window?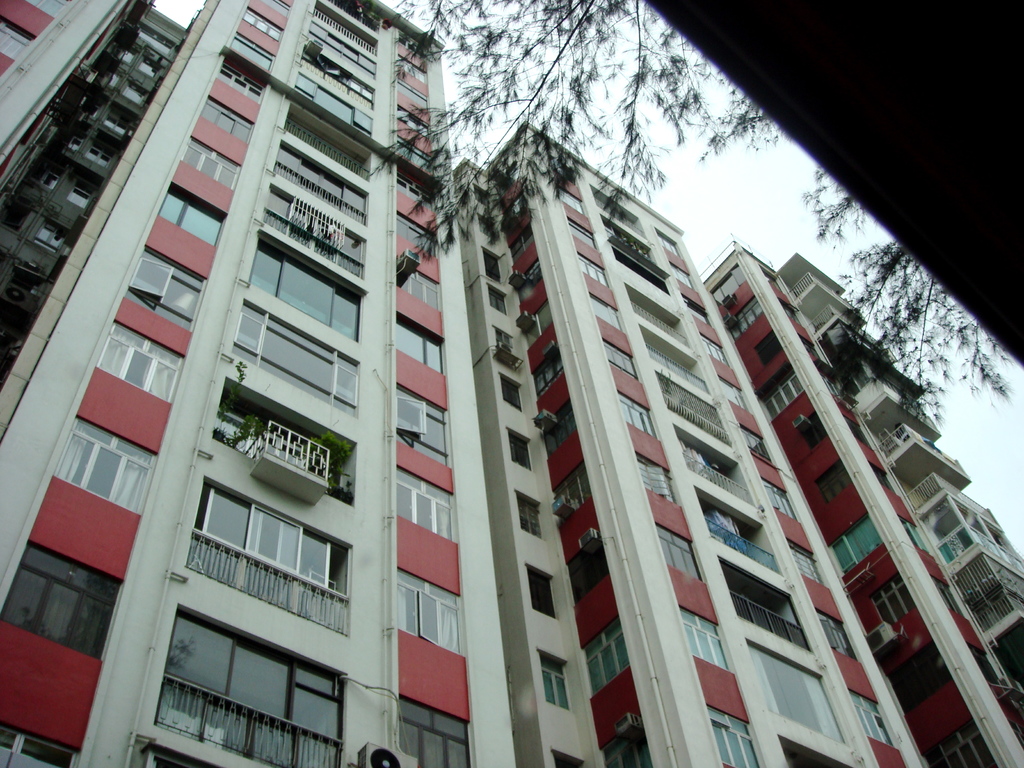
127,244,207,331
